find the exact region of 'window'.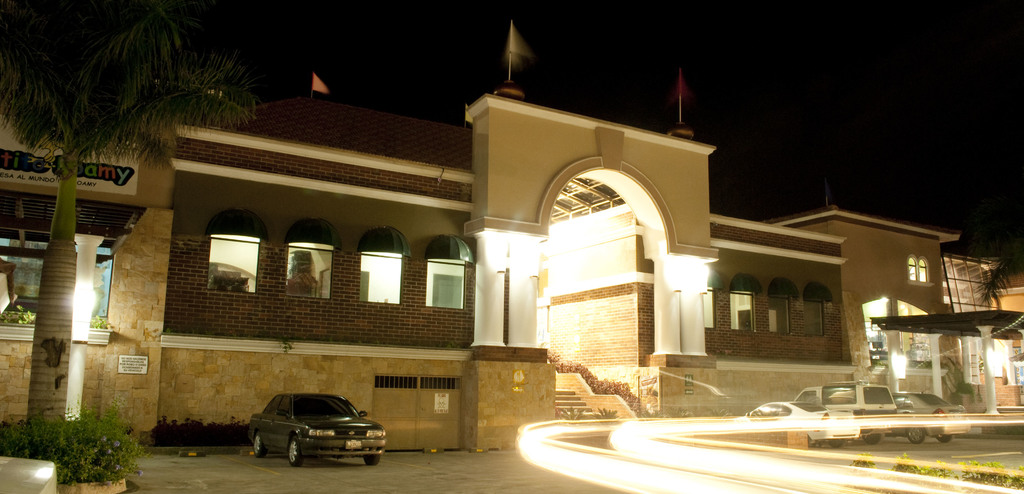
Exact region: x1=806, y1=300, x2=829, y2=338.
